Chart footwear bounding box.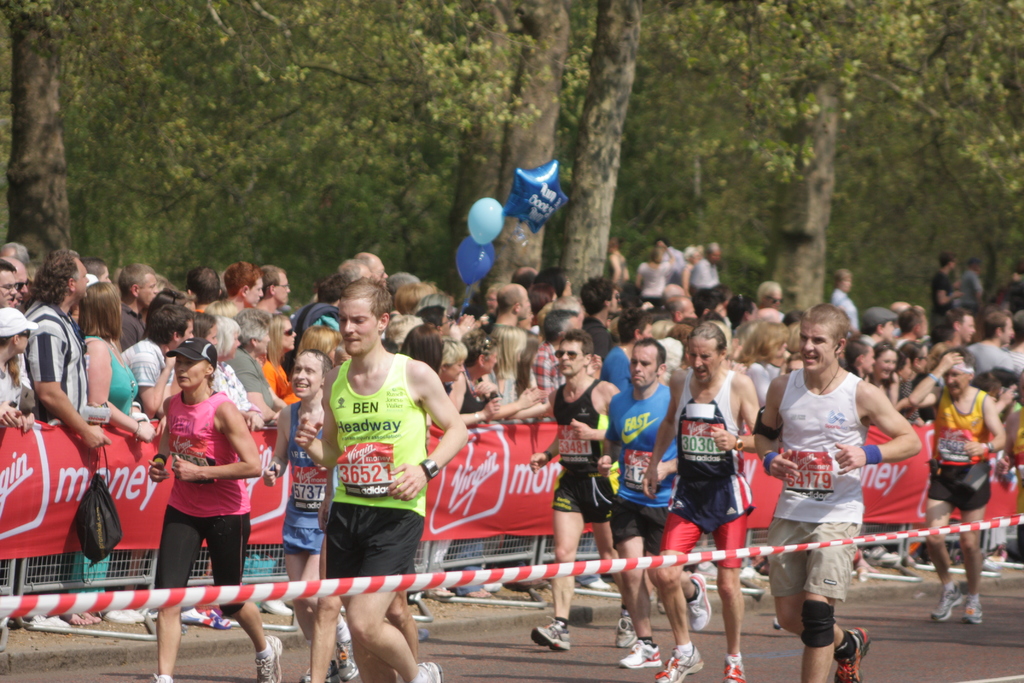
Charted: 414,661,445,682.
